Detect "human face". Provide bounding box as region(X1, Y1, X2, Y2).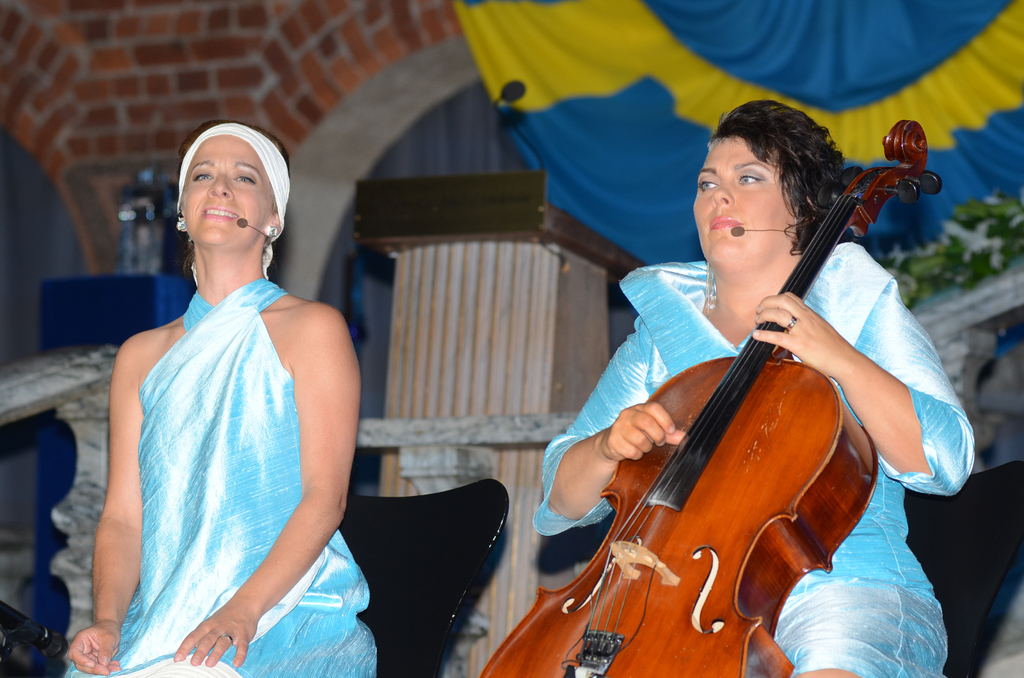
region(692, 139, 797, 265).
